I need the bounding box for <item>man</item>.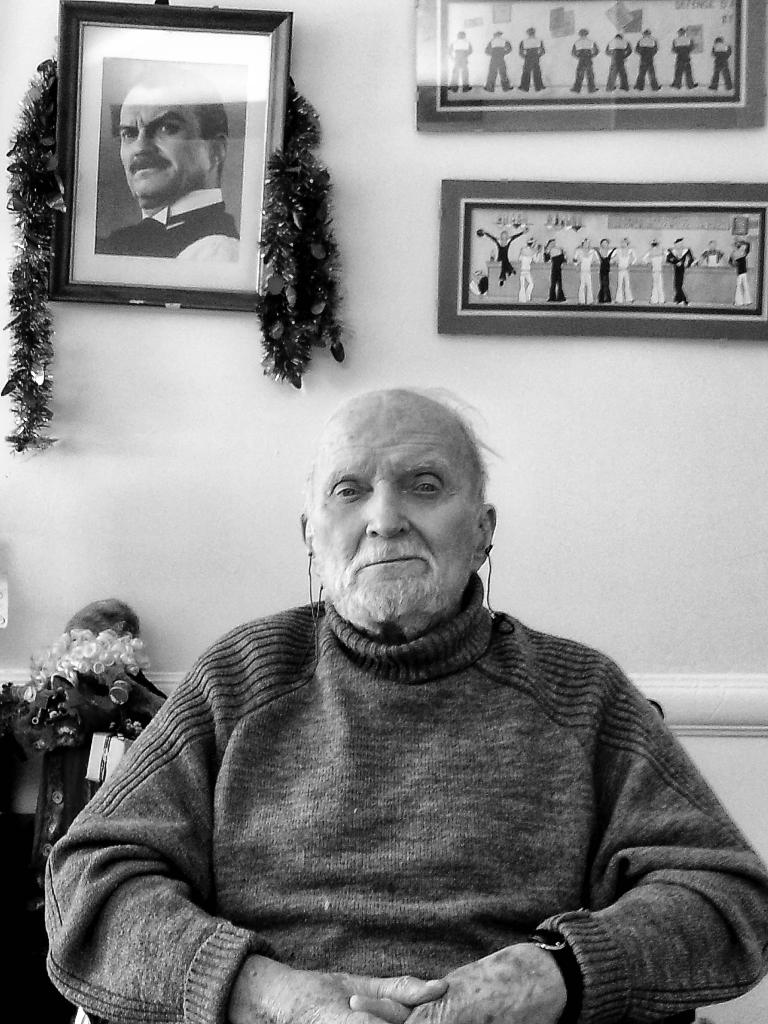
Here it is: (570, 29, 600, 92).
